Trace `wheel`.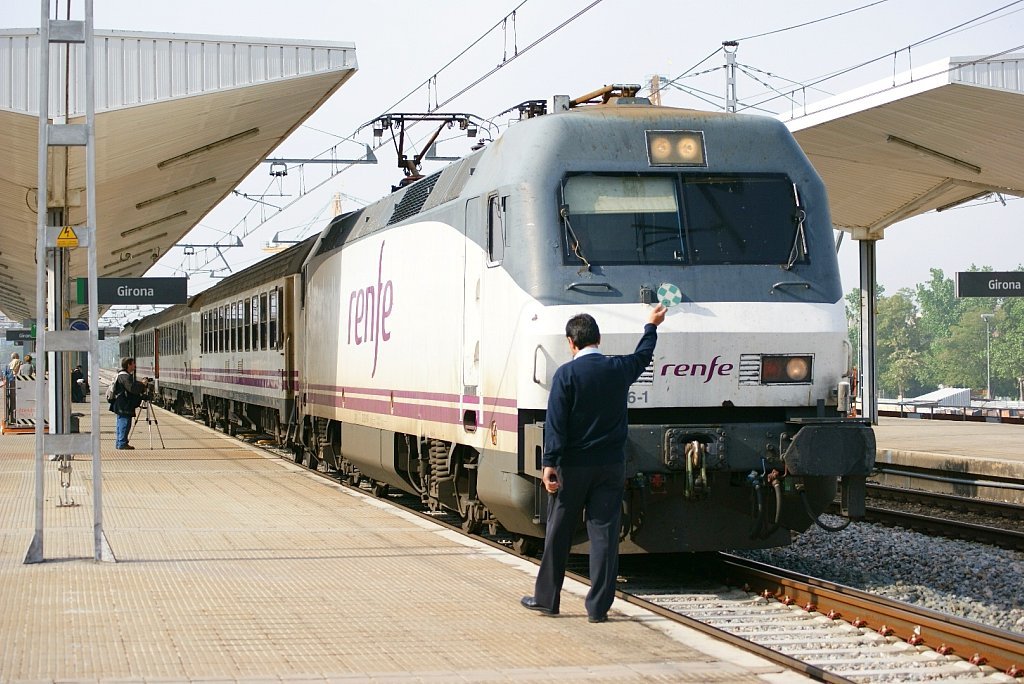
Traced to 198/414/206/427.
